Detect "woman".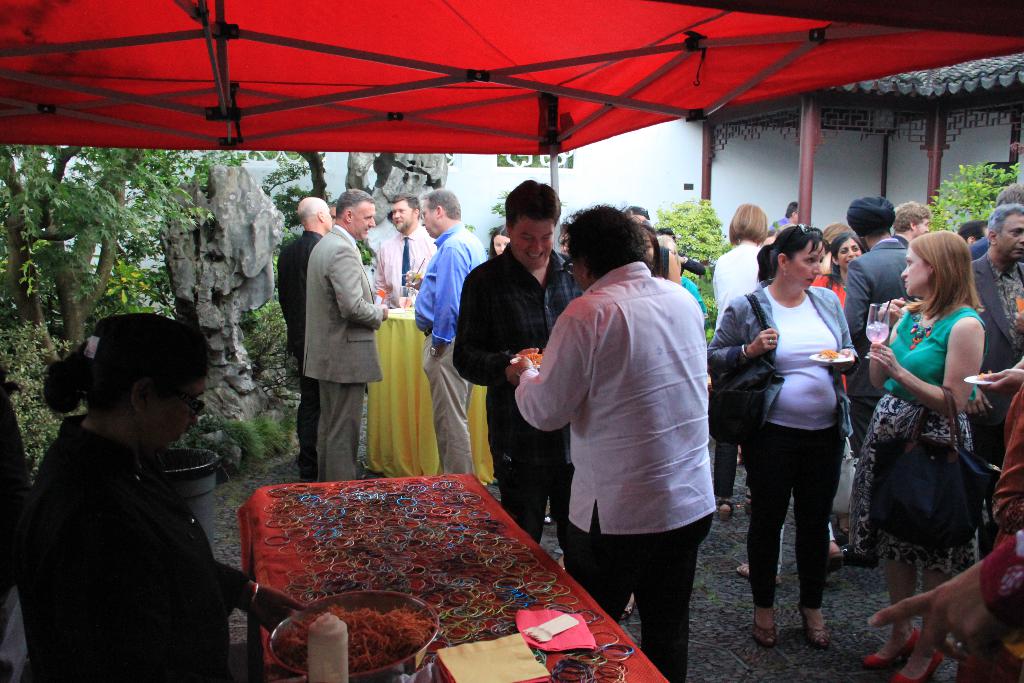
Detected at region(813, 231, 865, 310).
